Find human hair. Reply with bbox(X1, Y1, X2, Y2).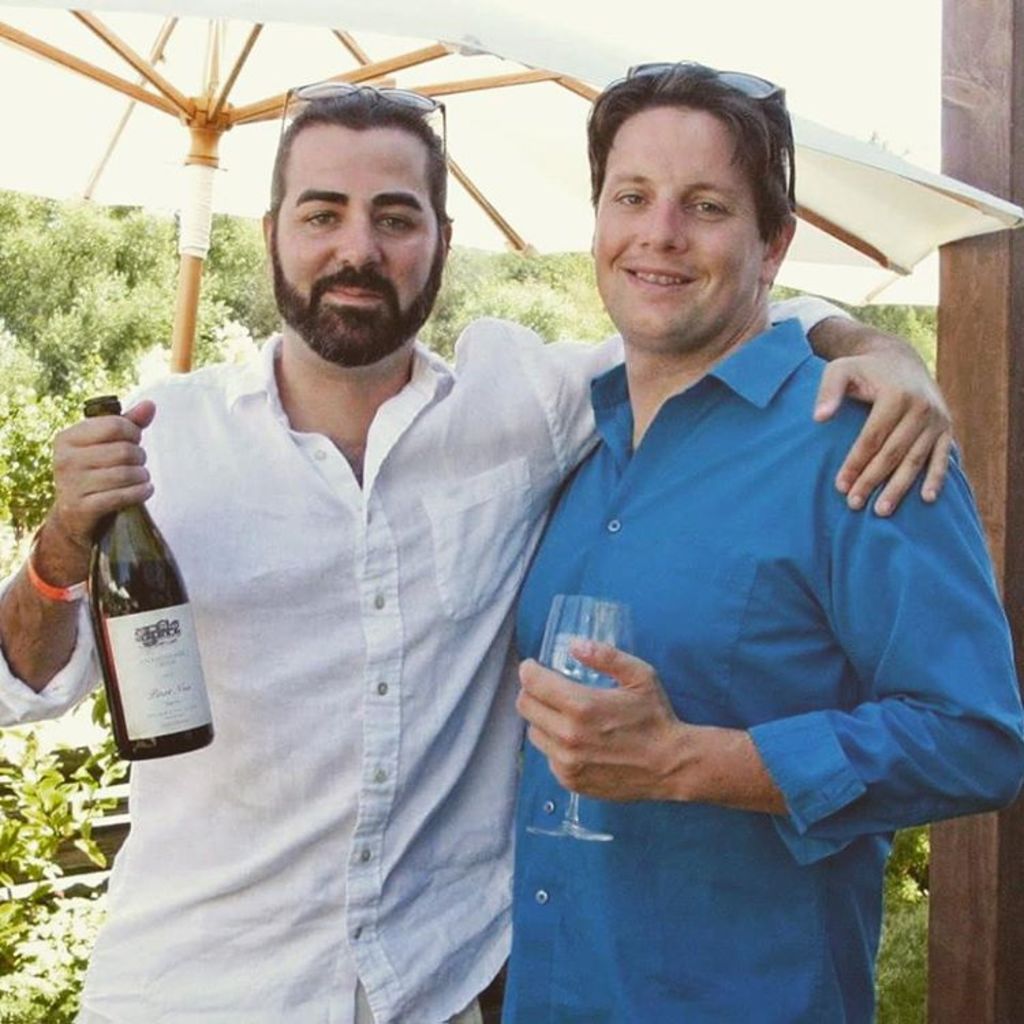
bbox(268, 89, 448, 238).
